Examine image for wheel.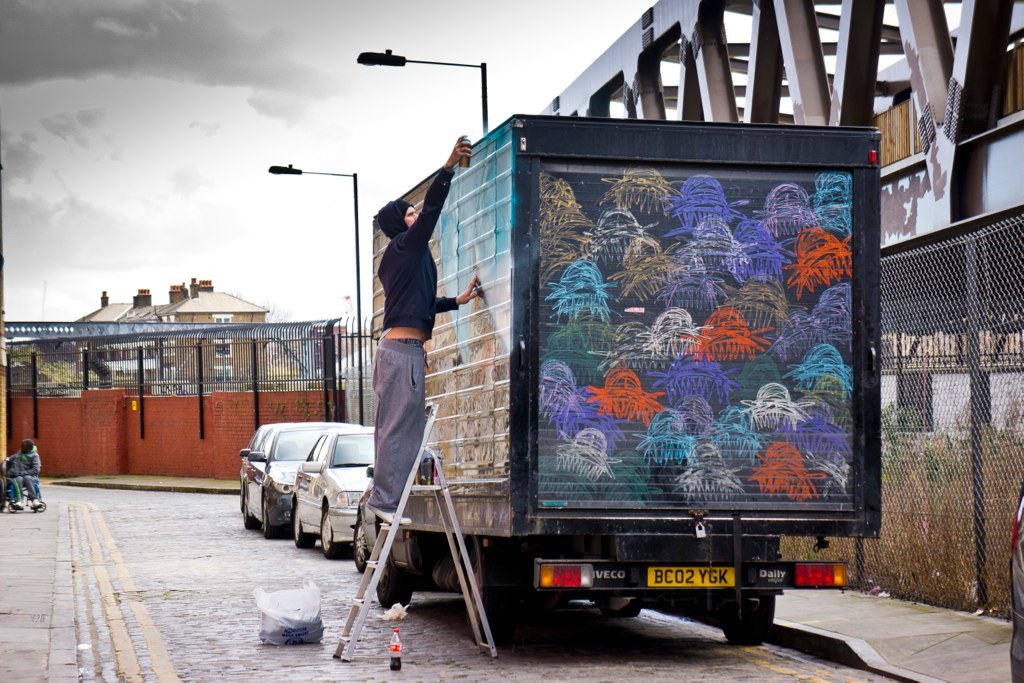
Examination result: [x1=714, y1=595, x2=775, y2=646].
